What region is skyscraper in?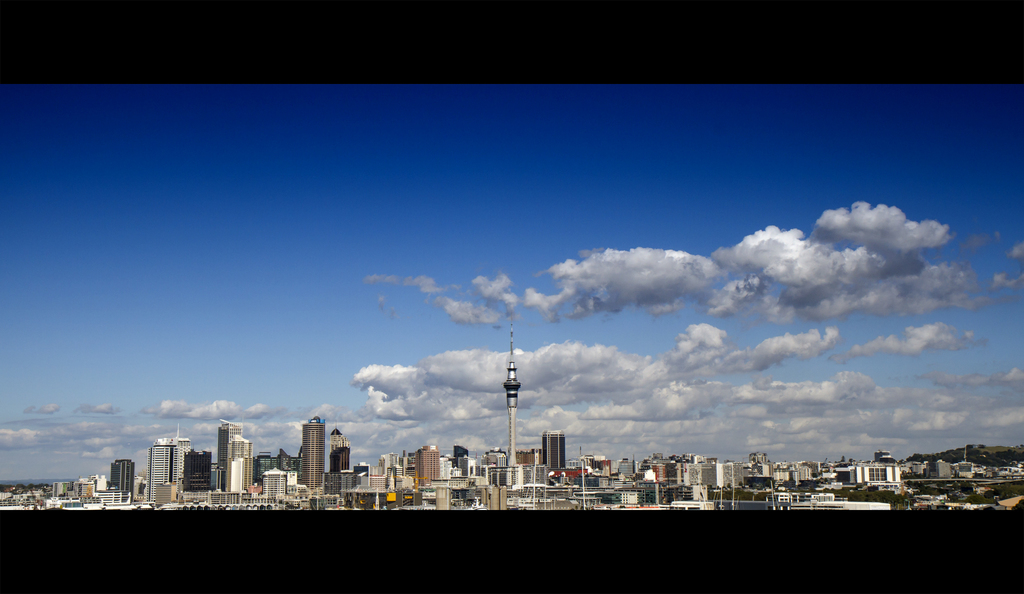
143/442/180/499.
